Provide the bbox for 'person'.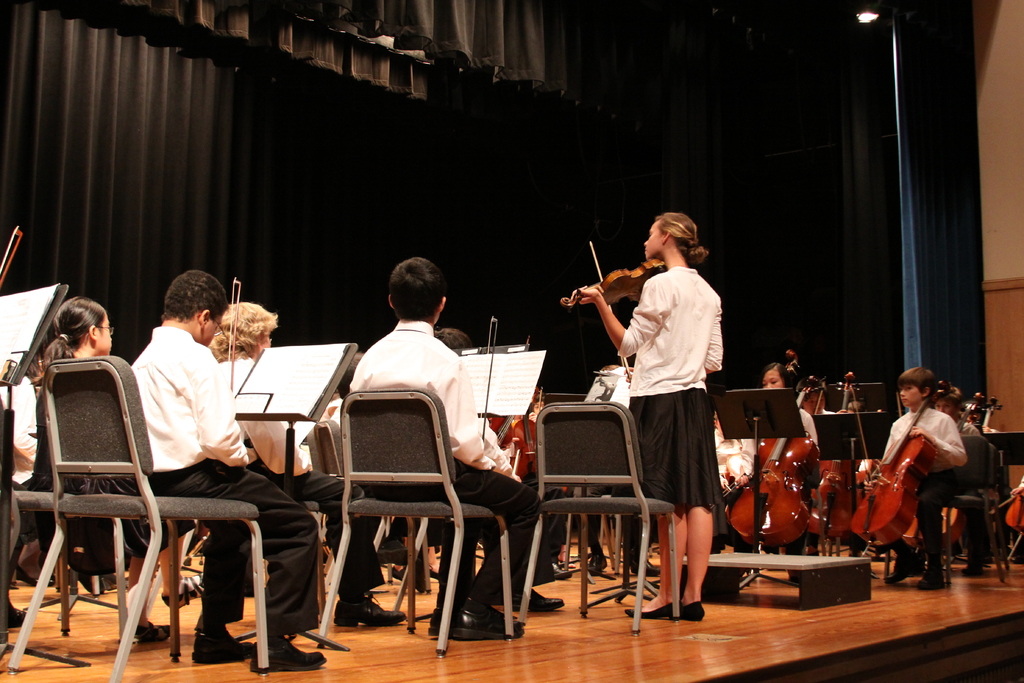
locate(720, 363, 829, 589).
